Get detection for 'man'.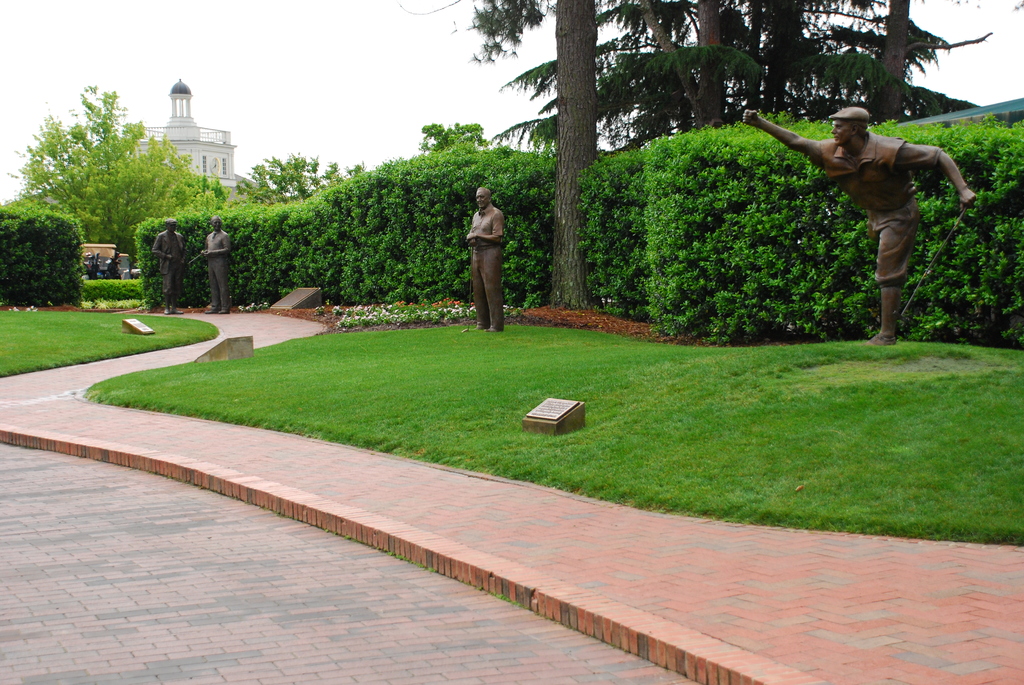
Detection: 739, 108, 975, 347.
